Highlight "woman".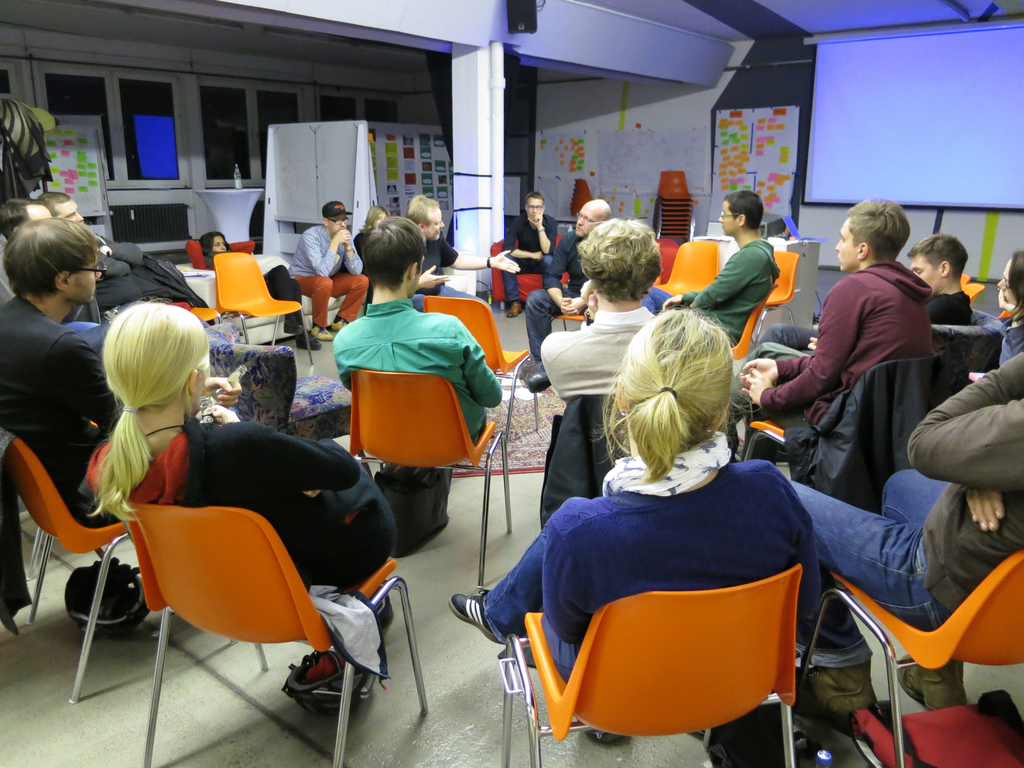
Highlighted region: (532,215,667,407).
